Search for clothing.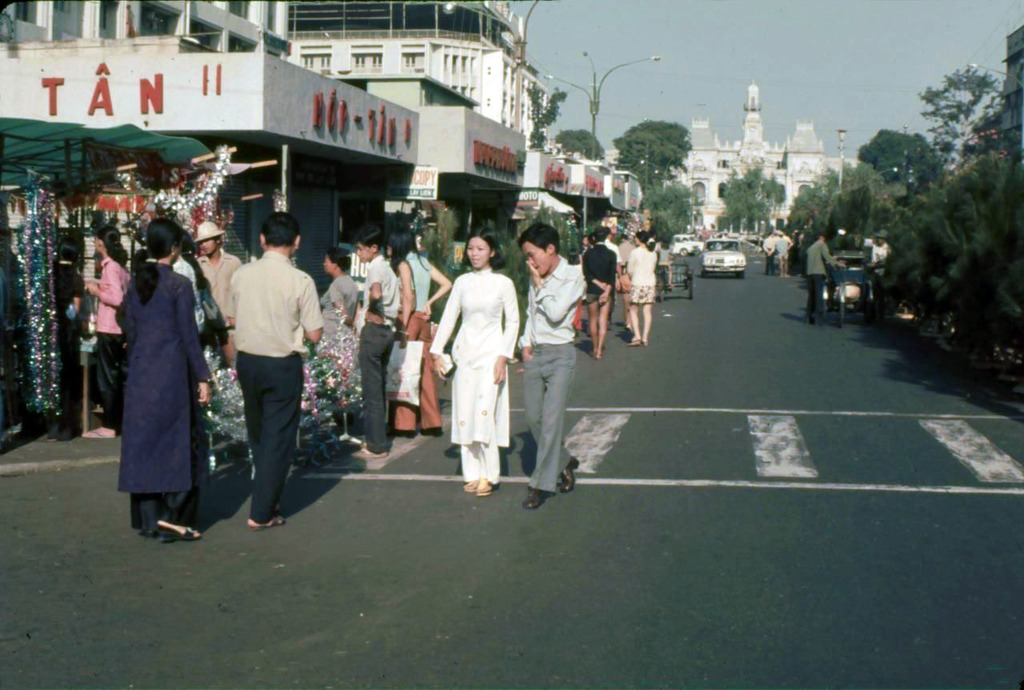
Found at bbox=[171, 253, 212, 344].
